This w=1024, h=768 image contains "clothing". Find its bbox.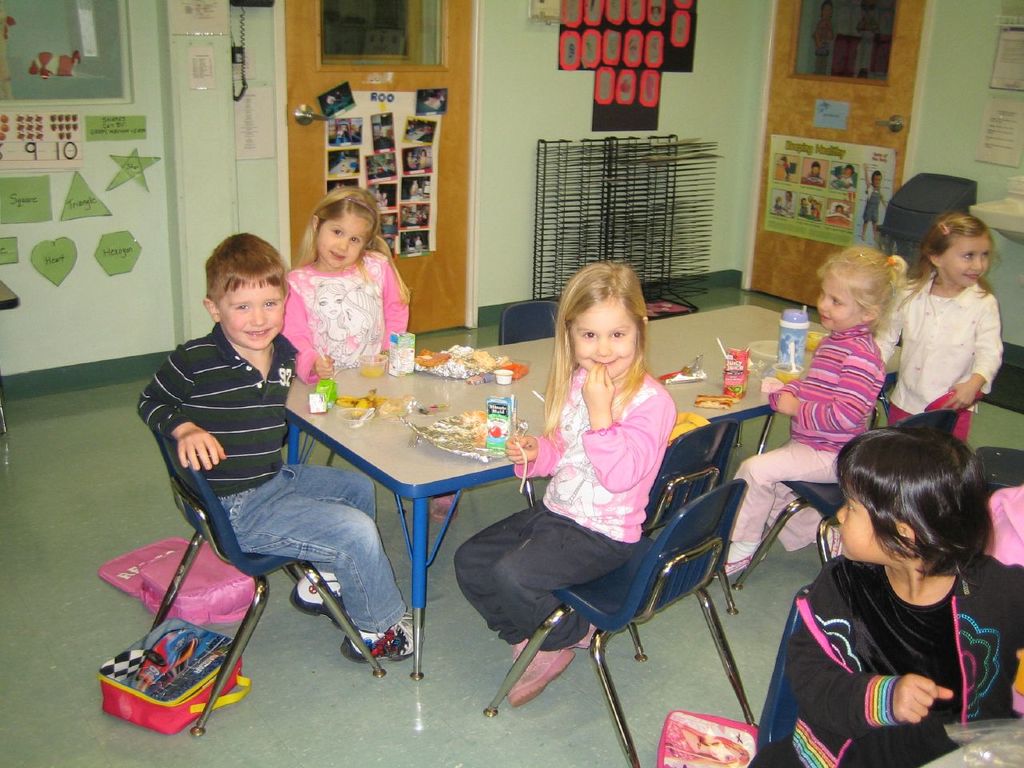
left=773, top=508, right=1006, bottom=752.
